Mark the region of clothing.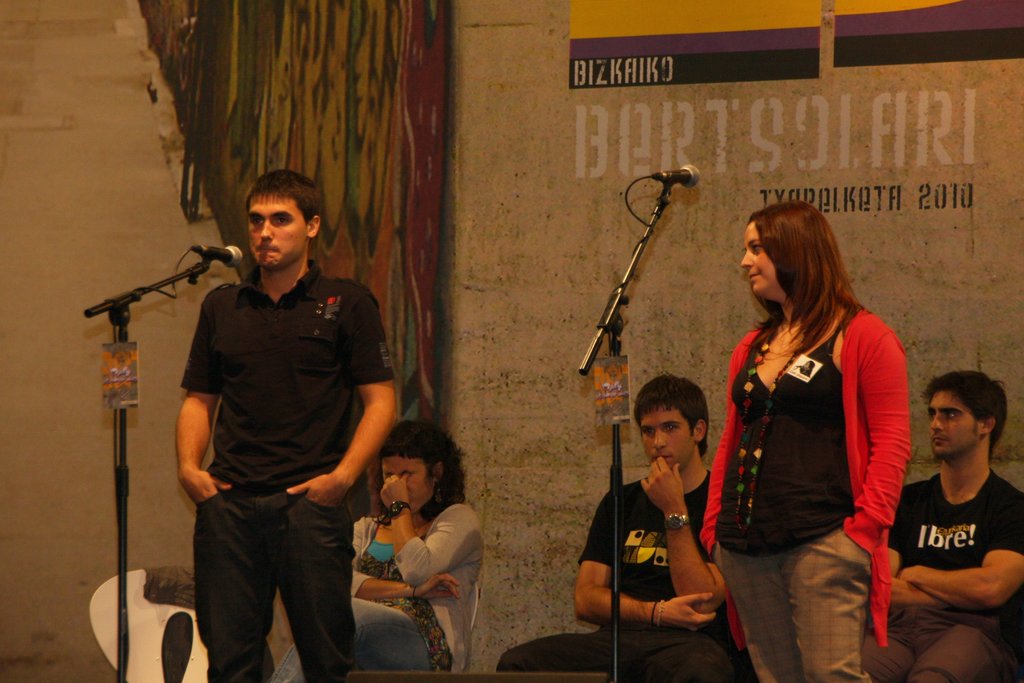
Region: 720:266:916:636.
